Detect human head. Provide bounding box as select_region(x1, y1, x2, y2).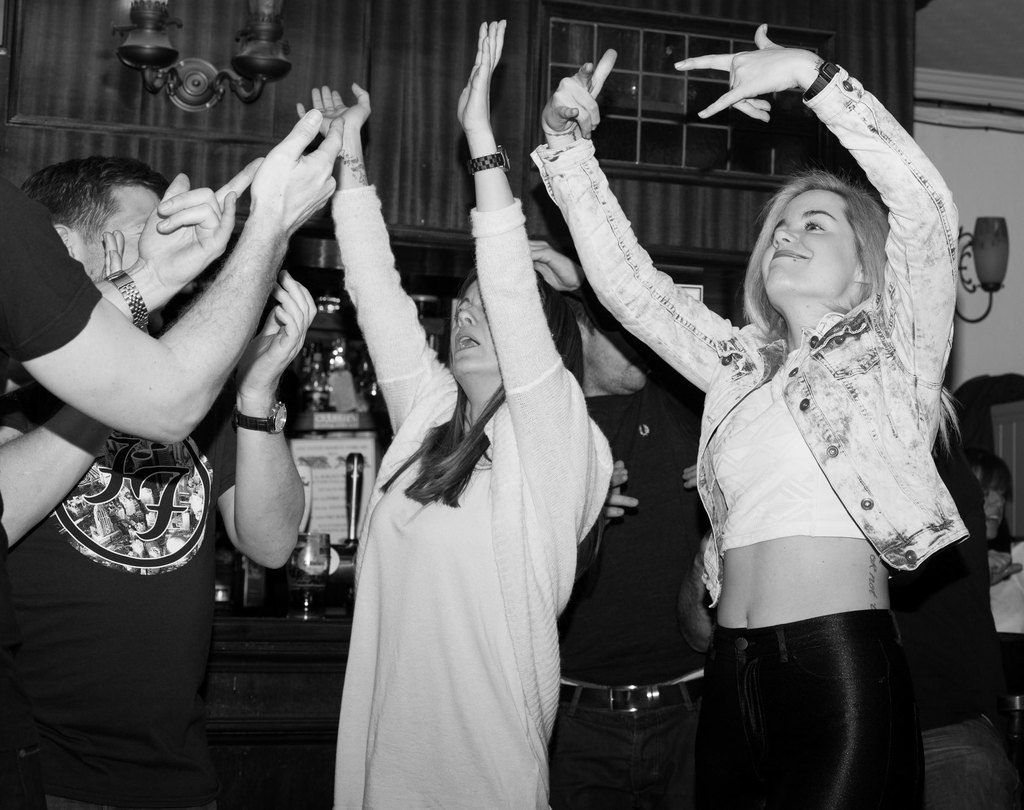
select_region(561, 286, 664, 395).
